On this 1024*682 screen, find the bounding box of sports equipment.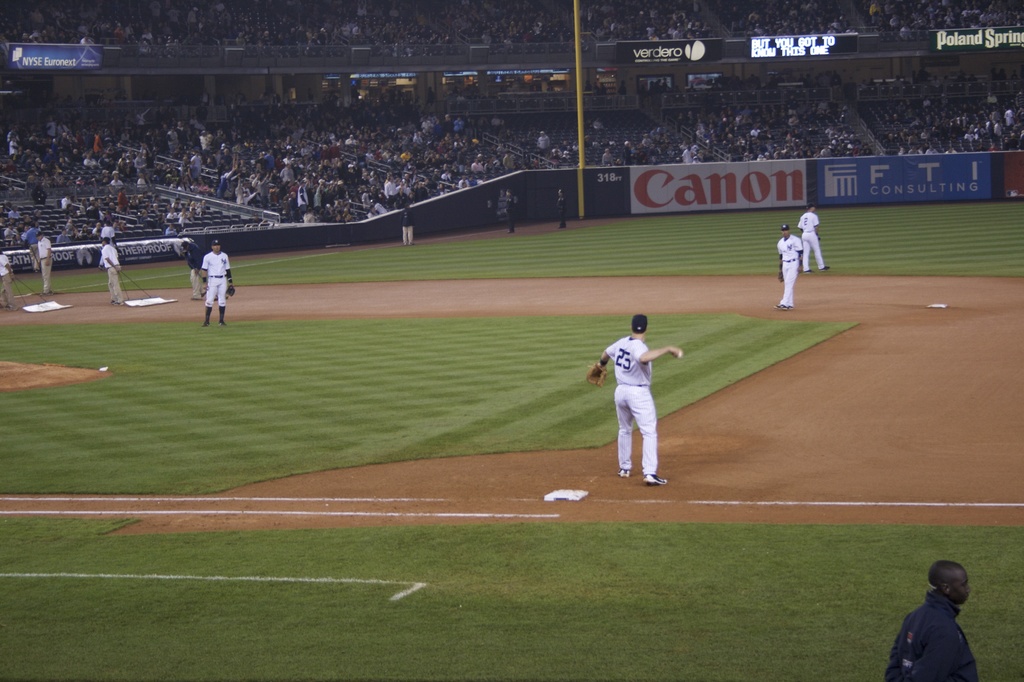
Bounding box: Rect(585, 364, 607, 390).
